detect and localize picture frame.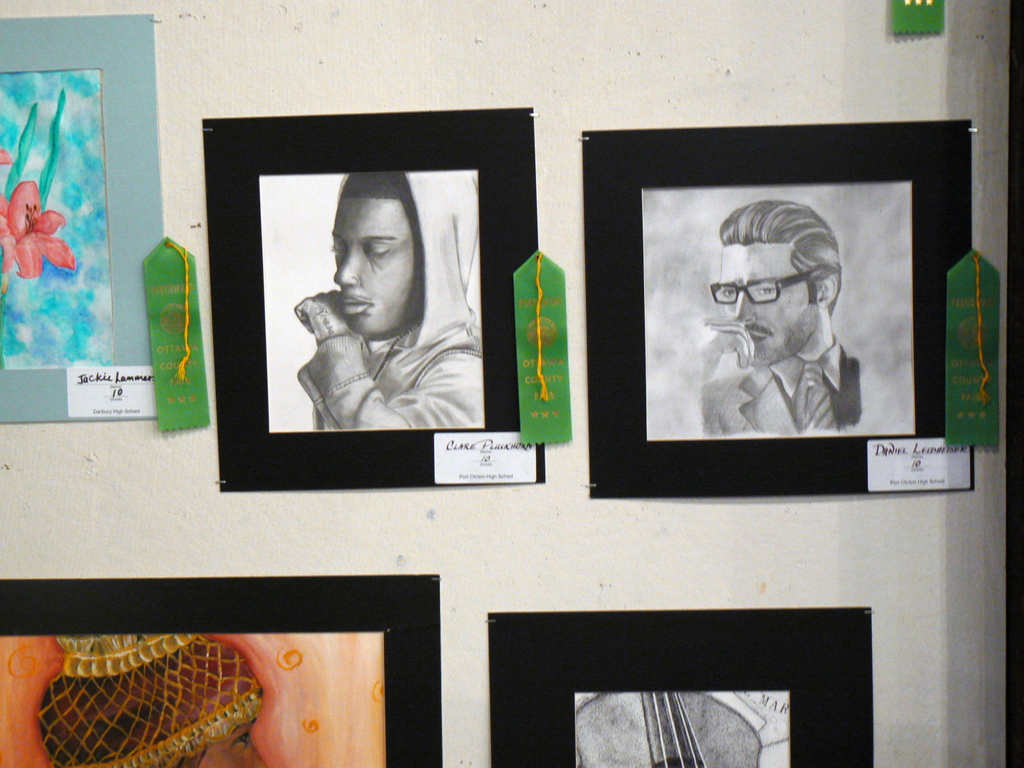
Localized at x1=486 y1=607 x2=877 y2=766.
